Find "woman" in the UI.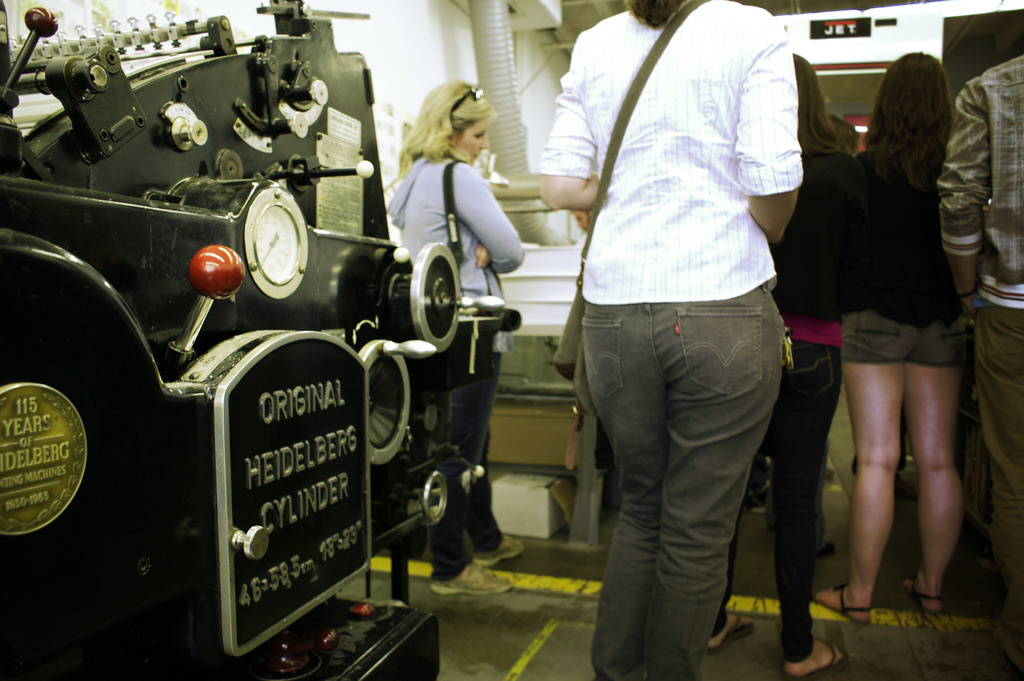
UI element at bbox=(383, 80, 524, 590).
